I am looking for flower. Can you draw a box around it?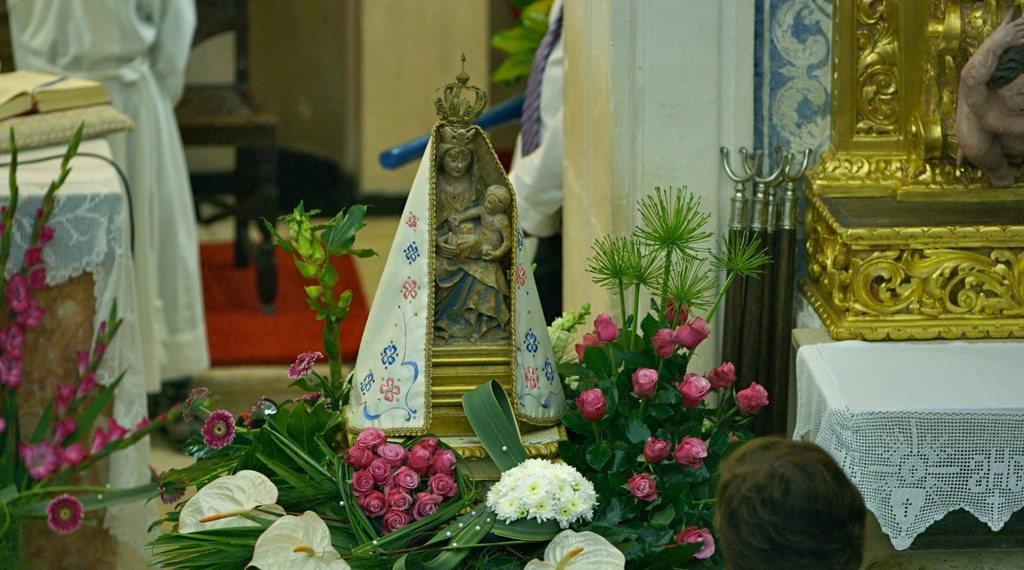
Sure, the bounding box is box=[707, 363, 734, 396].
